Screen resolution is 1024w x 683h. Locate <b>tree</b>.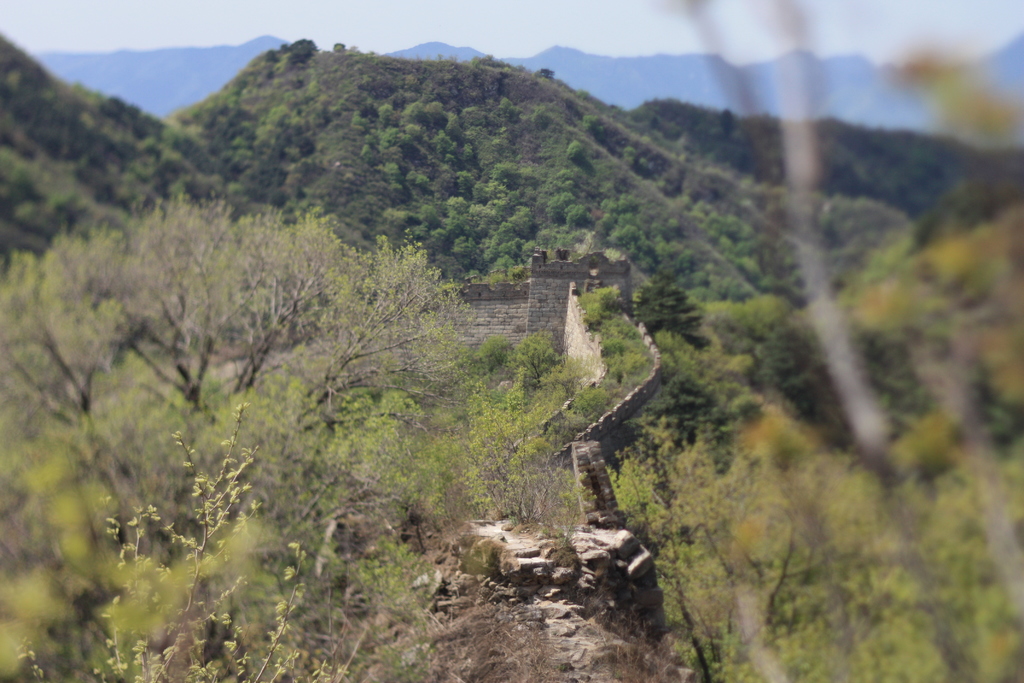
bbox=[28, 171, 474, 570].
